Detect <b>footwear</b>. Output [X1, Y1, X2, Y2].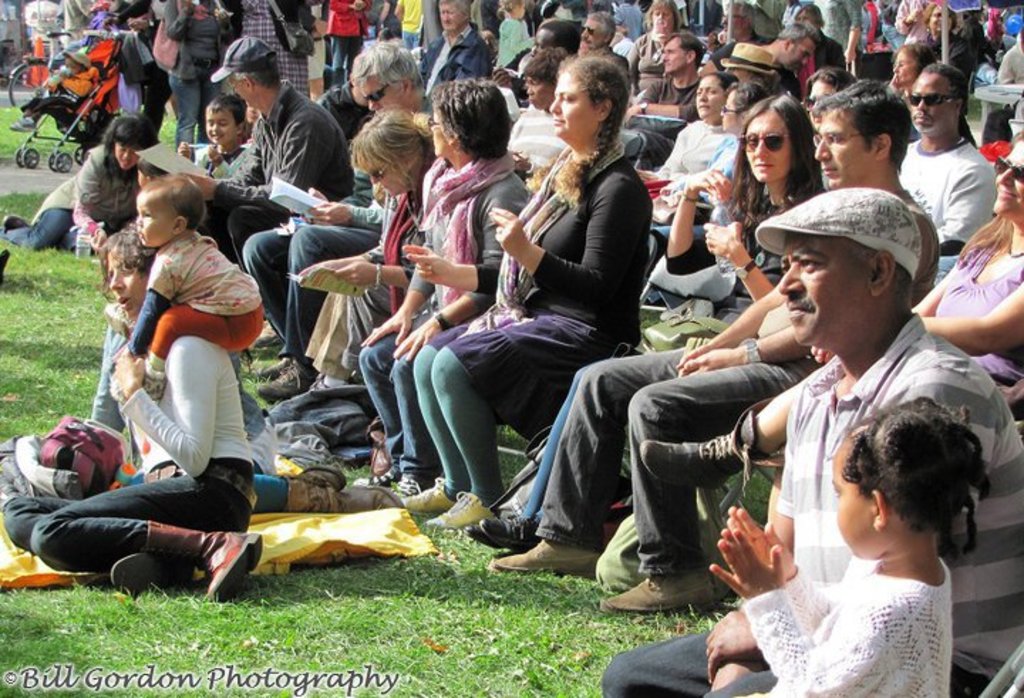
[462, 525, 495, 546].
